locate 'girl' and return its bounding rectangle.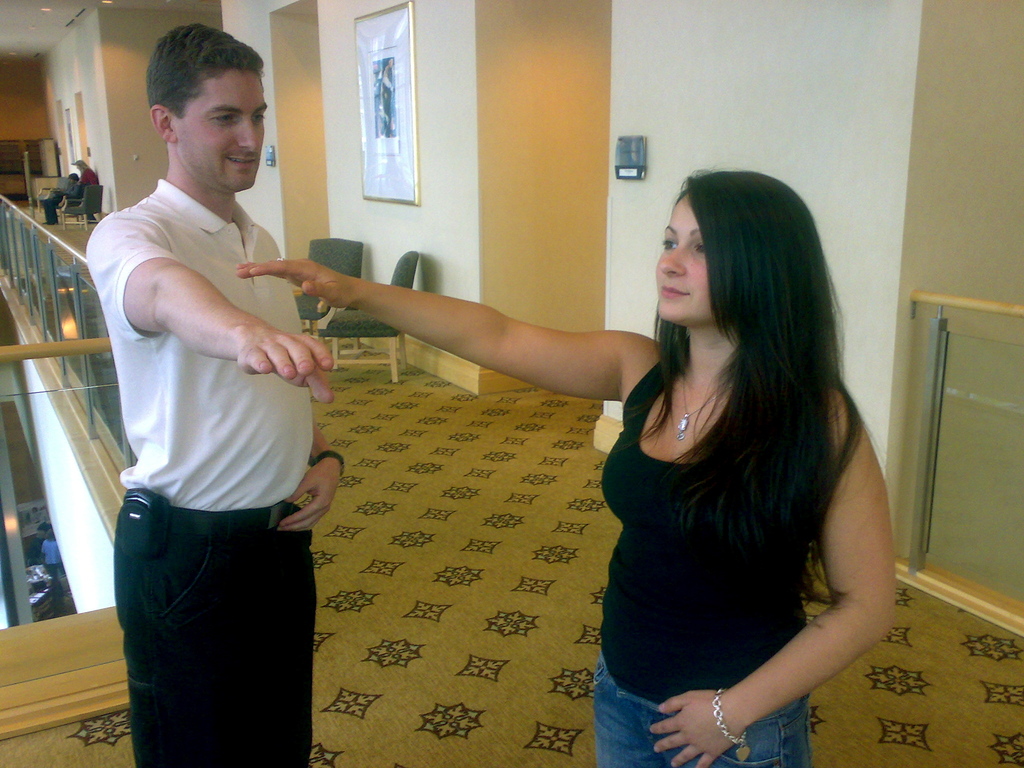
bbox=(239, 166, 898, 767).
